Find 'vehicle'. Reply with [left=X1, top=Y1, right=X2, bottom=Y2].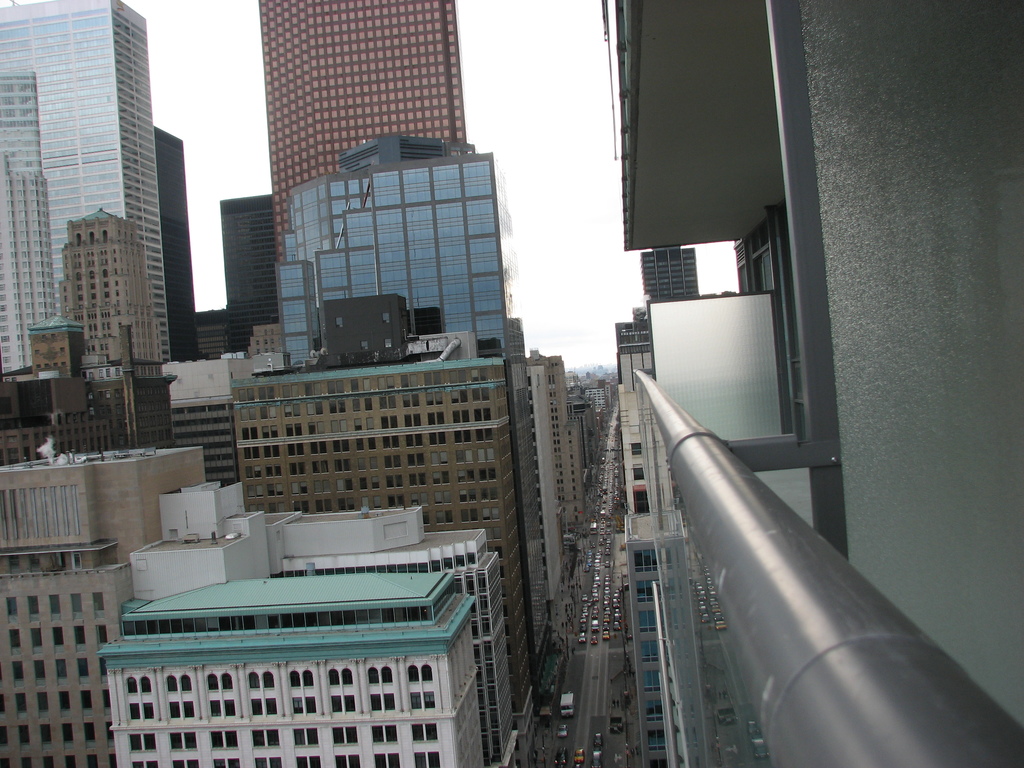
[left=589, top=732, right=607, bottom=753].
